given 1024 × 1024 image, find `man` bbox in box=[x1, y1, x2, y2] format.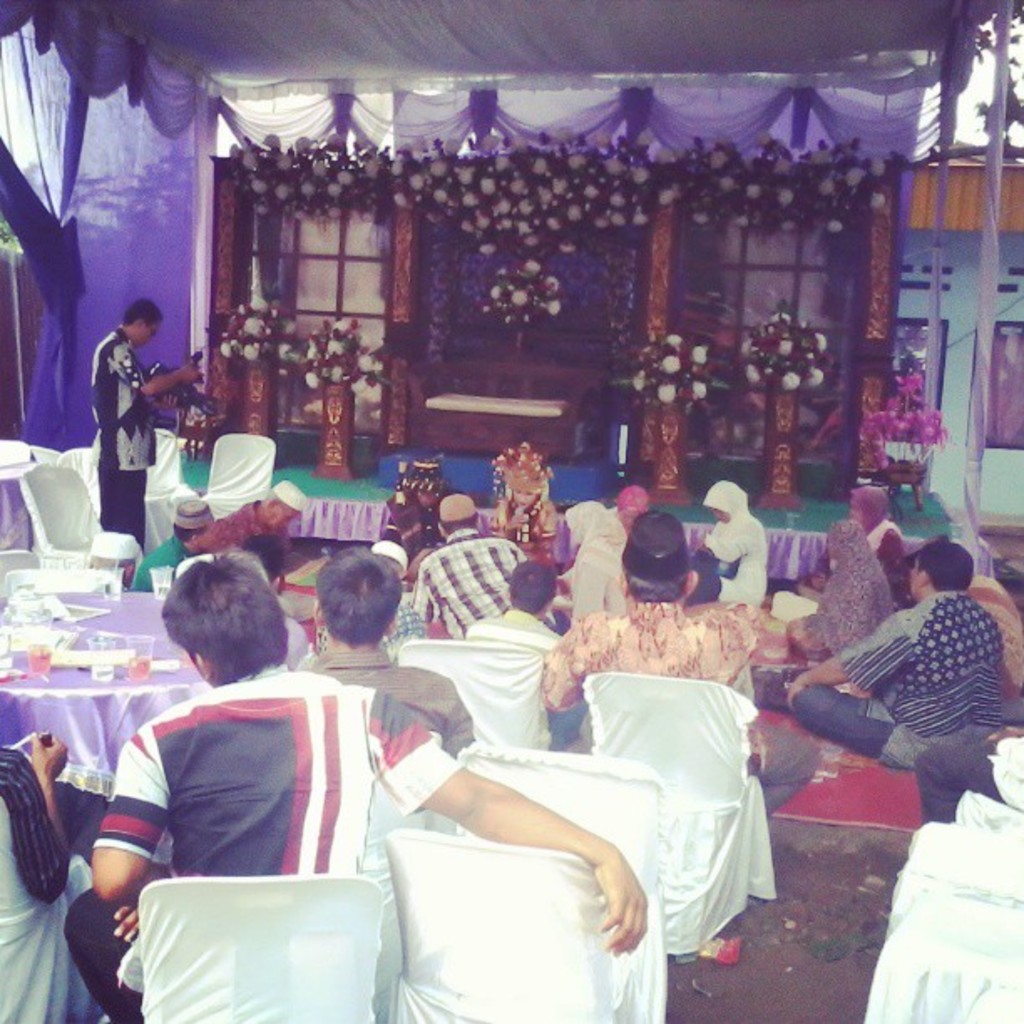
box=[97, 300, 206, 550].
